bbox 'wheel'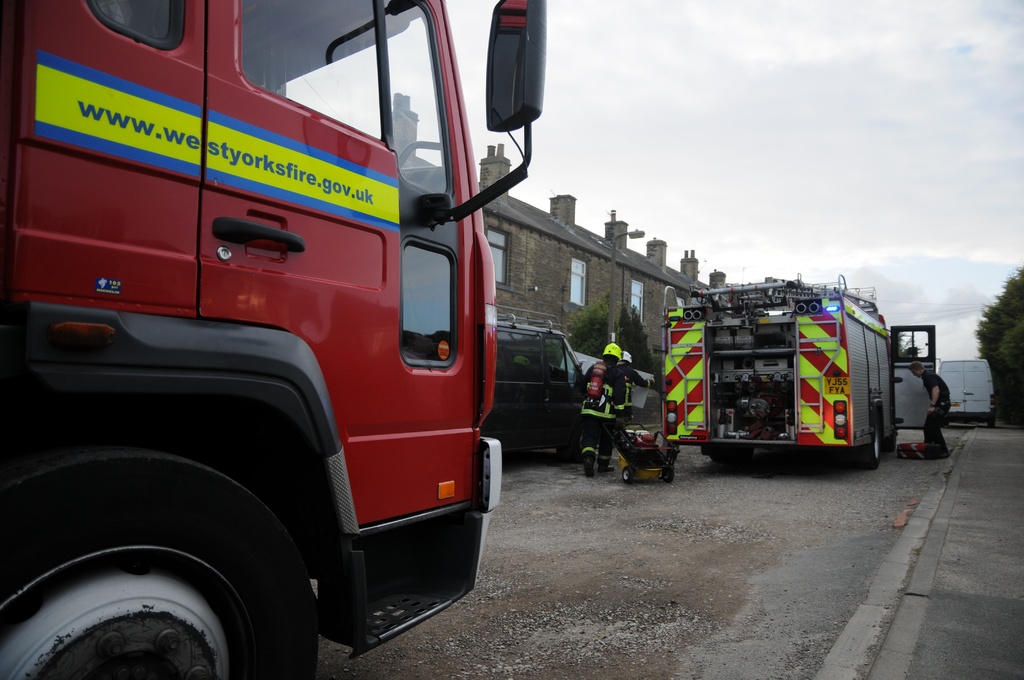
box=[663, 460, 676, 483]
